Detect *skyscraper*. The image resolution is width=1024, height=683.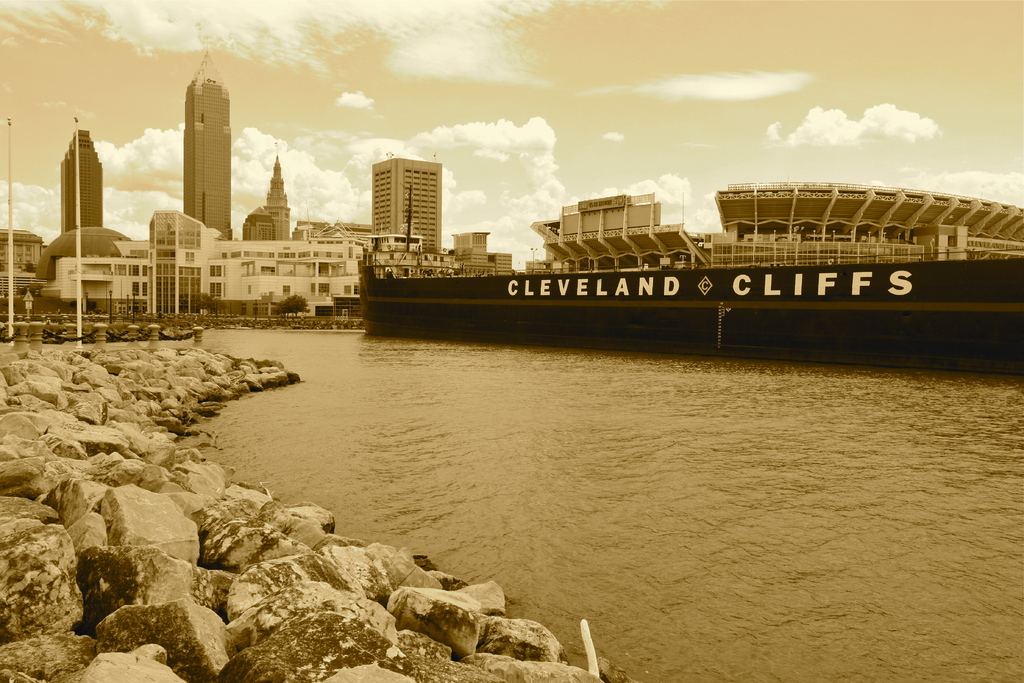
[451,231,514,278].
